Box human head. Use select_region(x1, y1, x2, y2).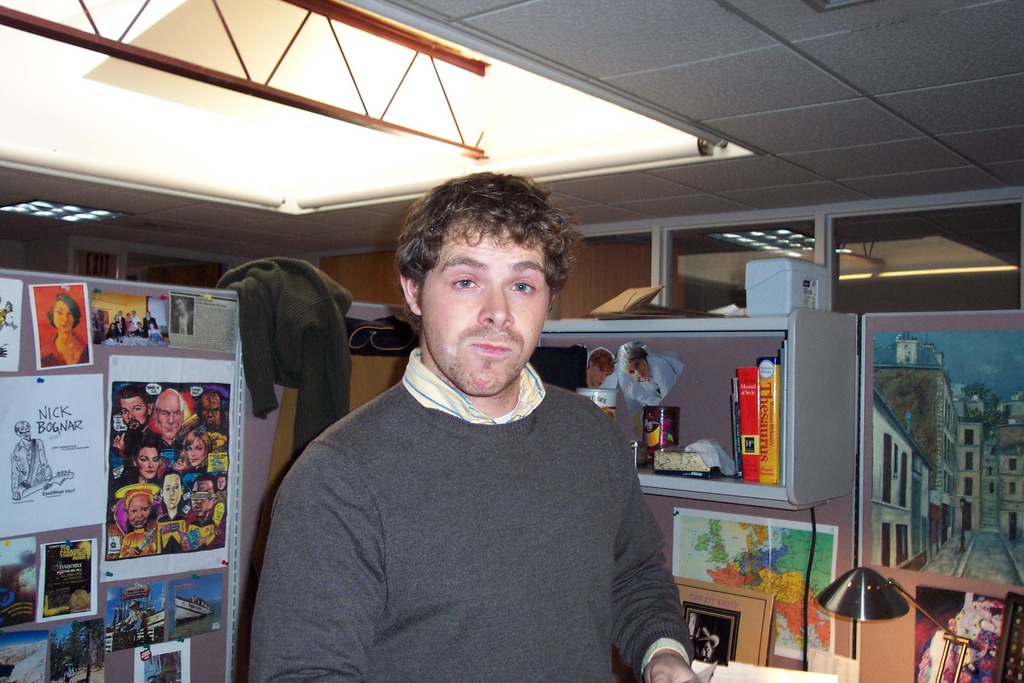
select_region(179, 429, 211, 463).
